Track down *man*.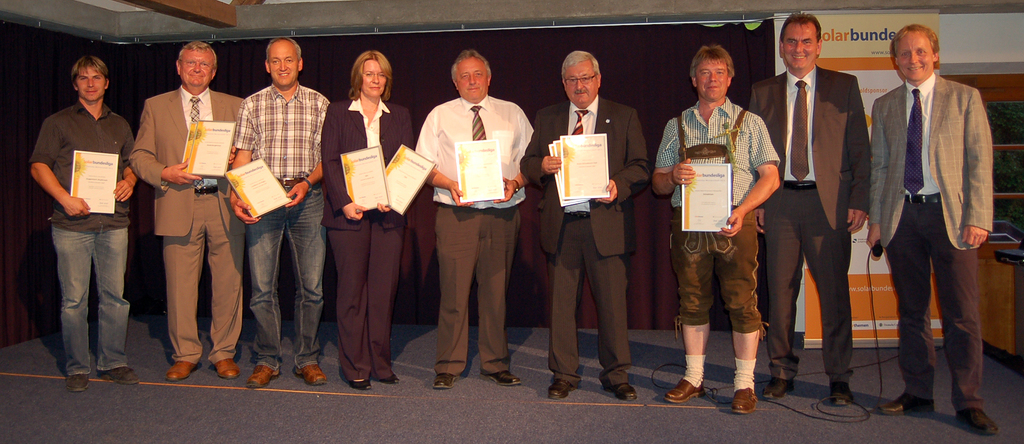
Tracked to <region>131, 38, 246, 383</region>.
